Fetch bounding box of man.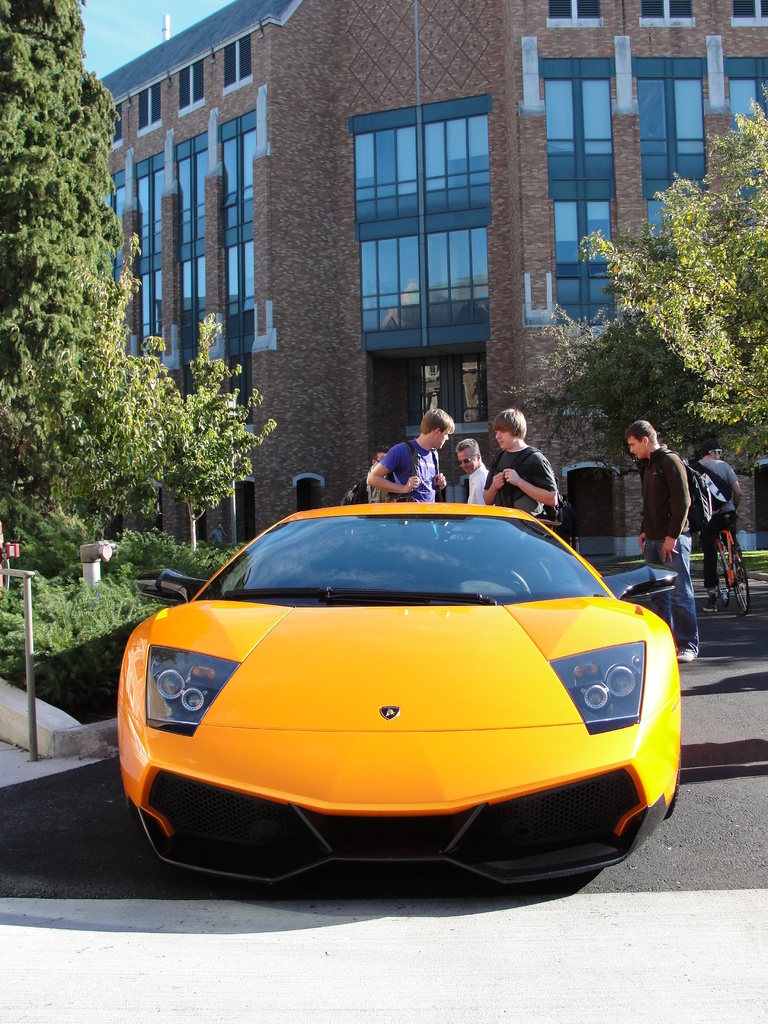
Bbox: 455 438 490 506.
